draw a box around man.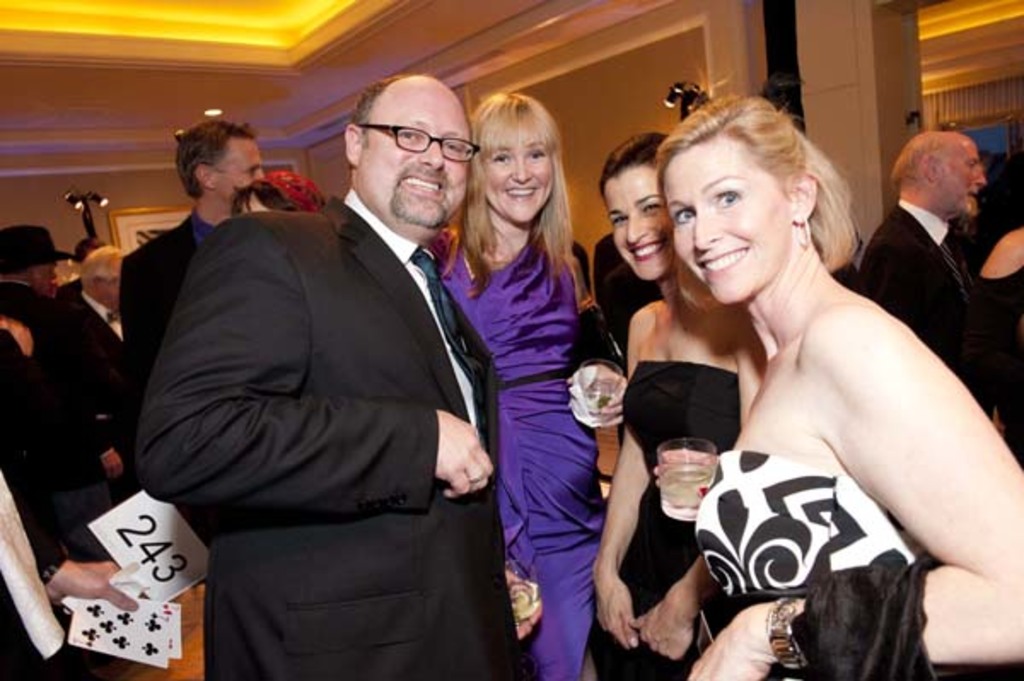
(x1=111, y1=63, x2=532, y2=676).
